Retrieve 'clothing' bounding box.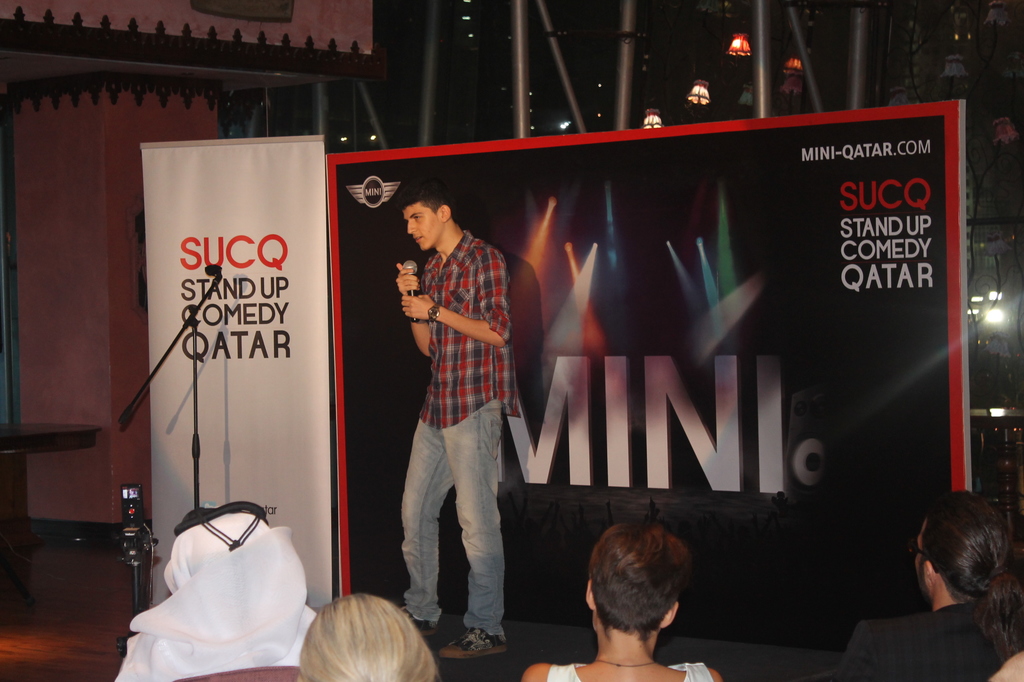
Bounding box: [x1=535, y1=653, x2=725, y2=681].
